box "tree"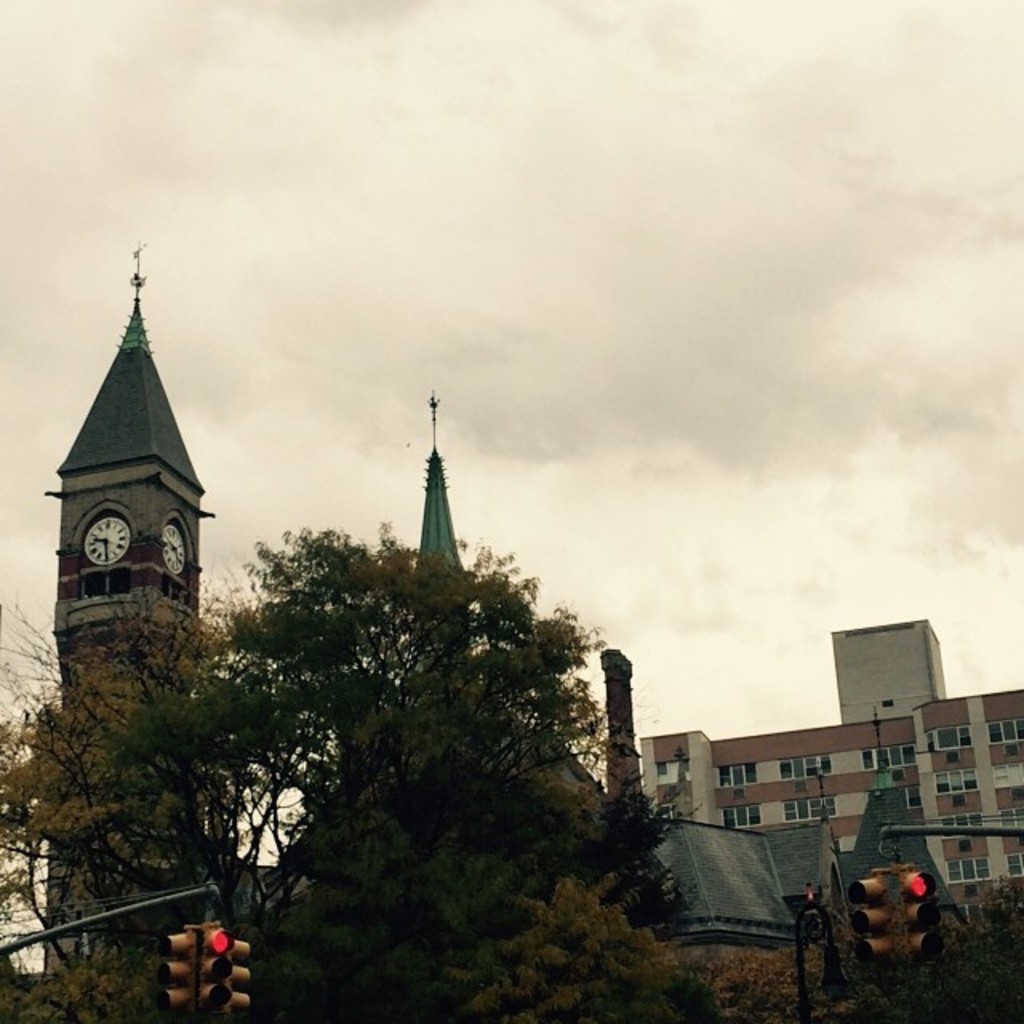
crop(450, 875, 1022, 1022)
